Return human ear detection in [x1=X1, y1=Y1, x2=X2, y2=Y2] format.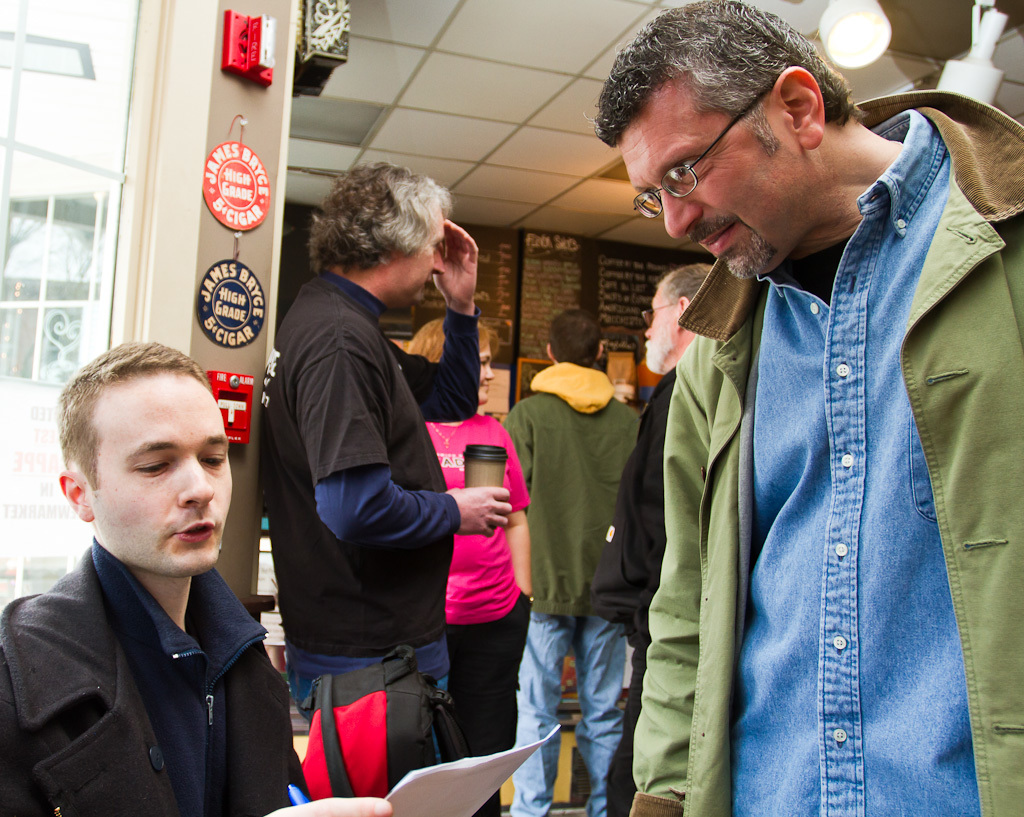
[x1=596, y1=340, x2=603, y2=358].
